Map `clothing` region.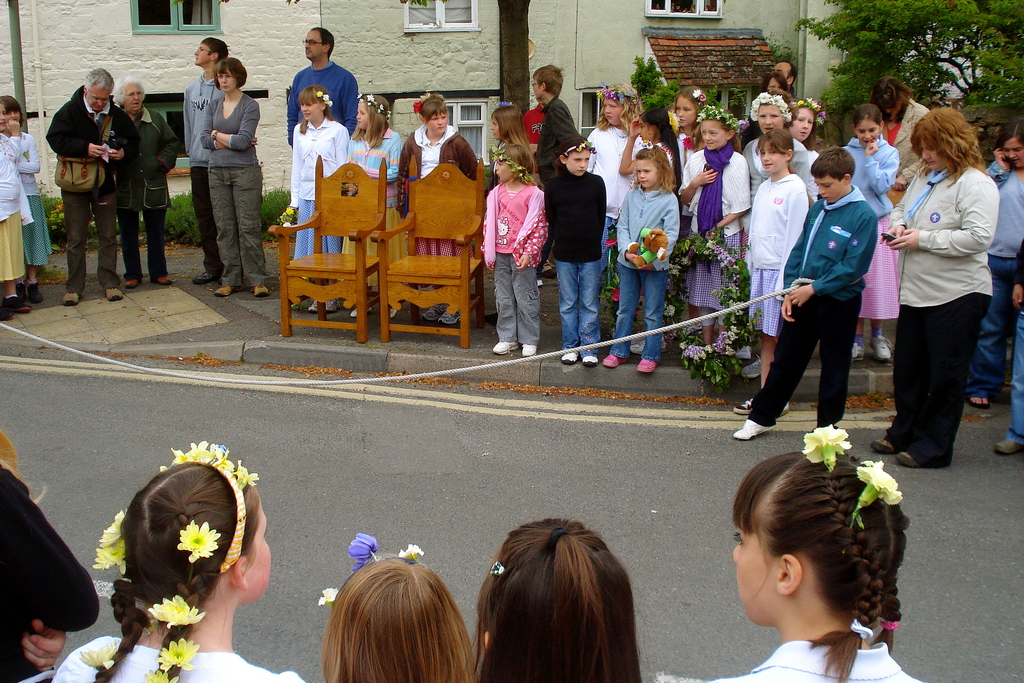
Mapped to 180:70:227:279.
